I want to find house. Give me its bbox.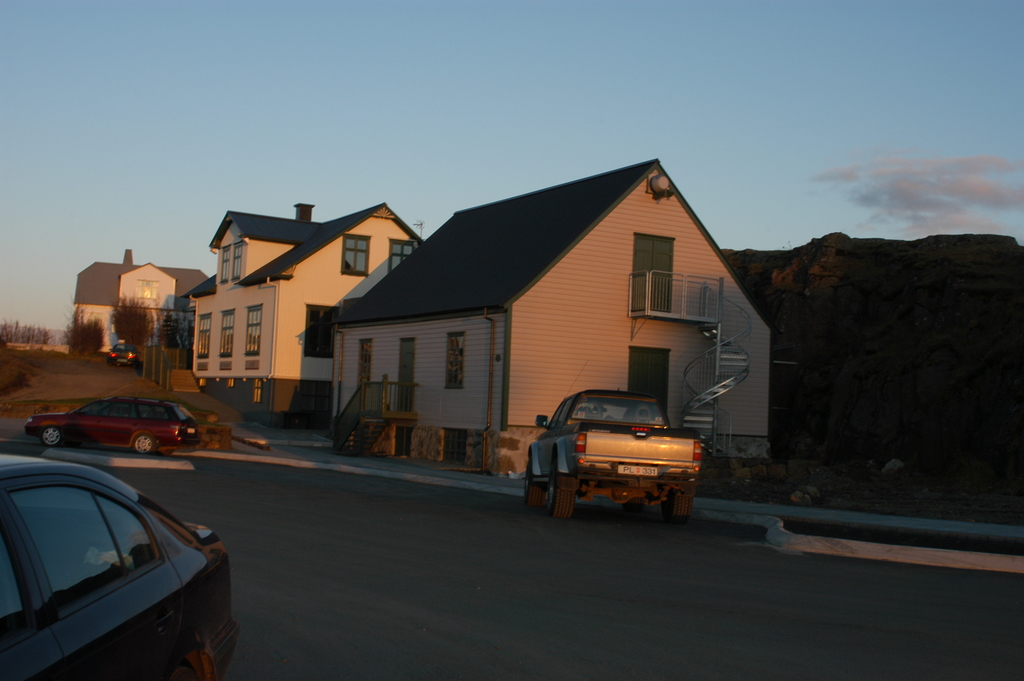
x1=184 y1=200 x2=428 y2=429.
